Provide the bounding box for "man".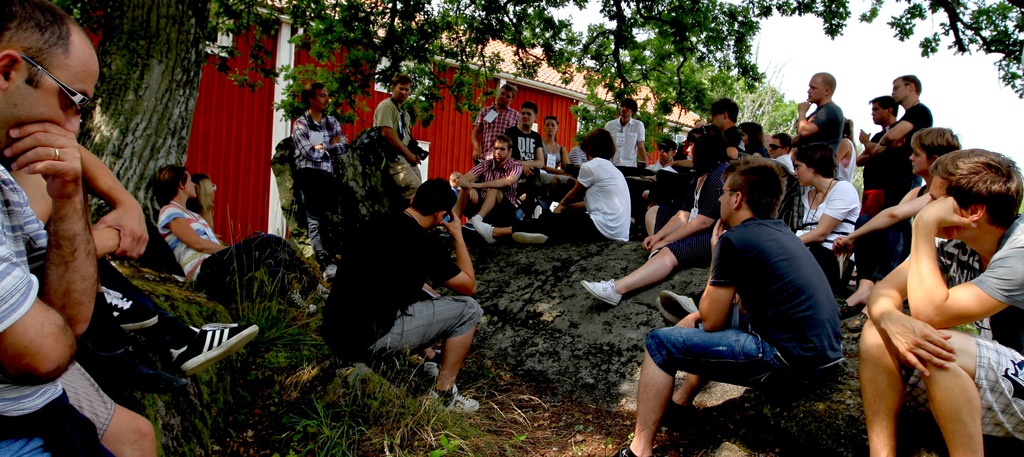
(611,155,851,456).
